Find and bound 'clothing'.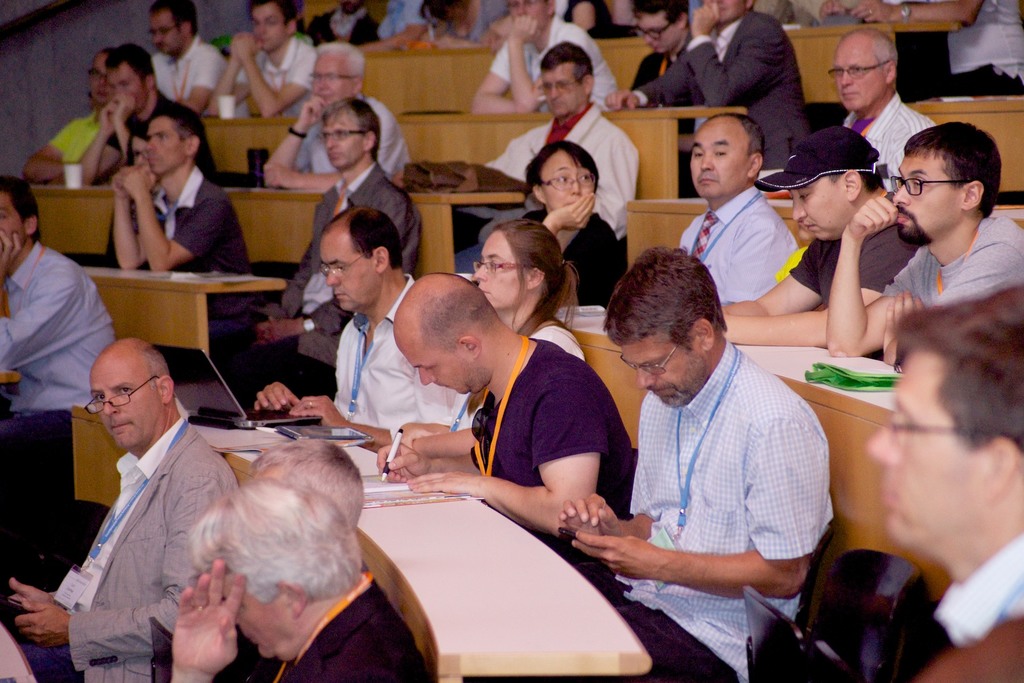
Bound: bbox=(19, 415, 247, 682).
